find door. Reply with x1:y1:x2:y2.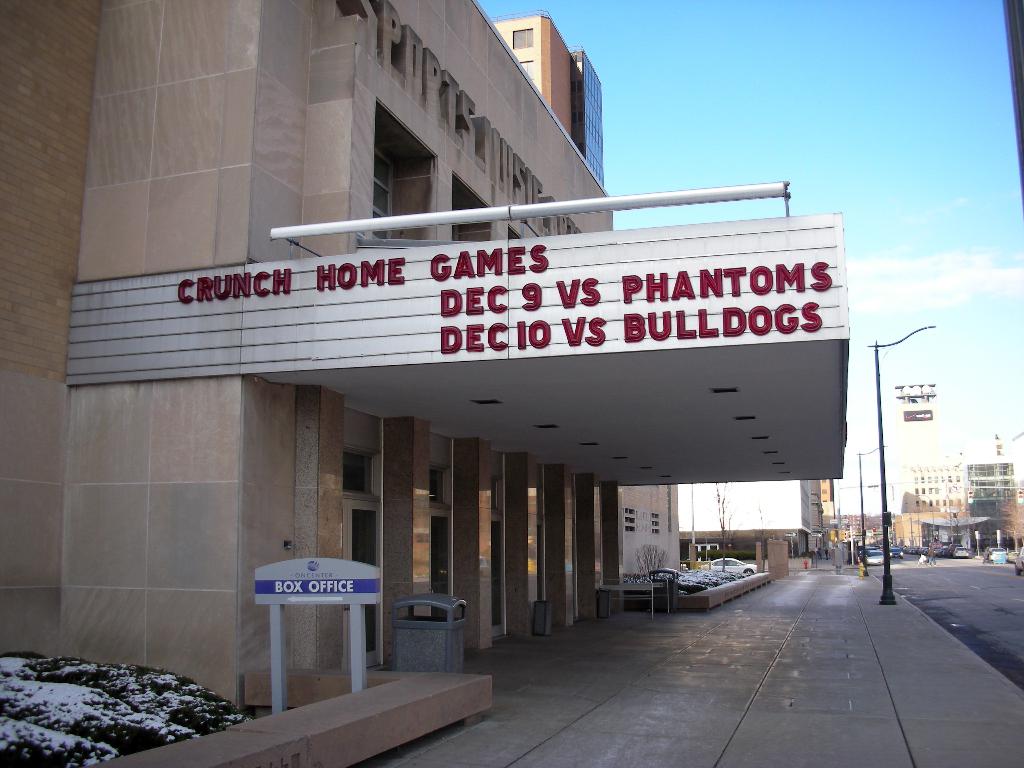
340:497:381:668.
